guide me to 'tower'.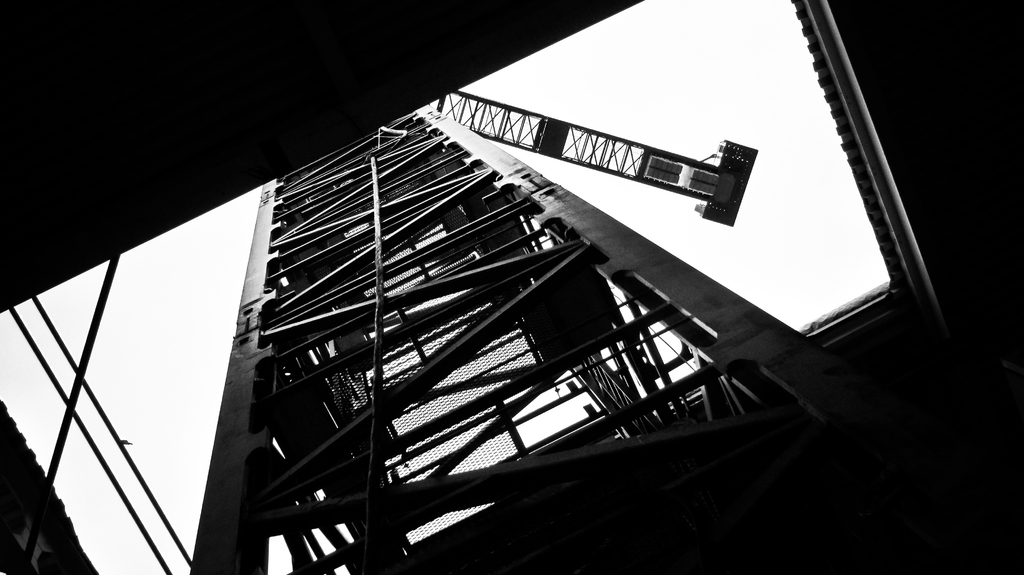
Guidance: {"x1": 180, "y1": 101, "x2": 867, "y2": 572}.
